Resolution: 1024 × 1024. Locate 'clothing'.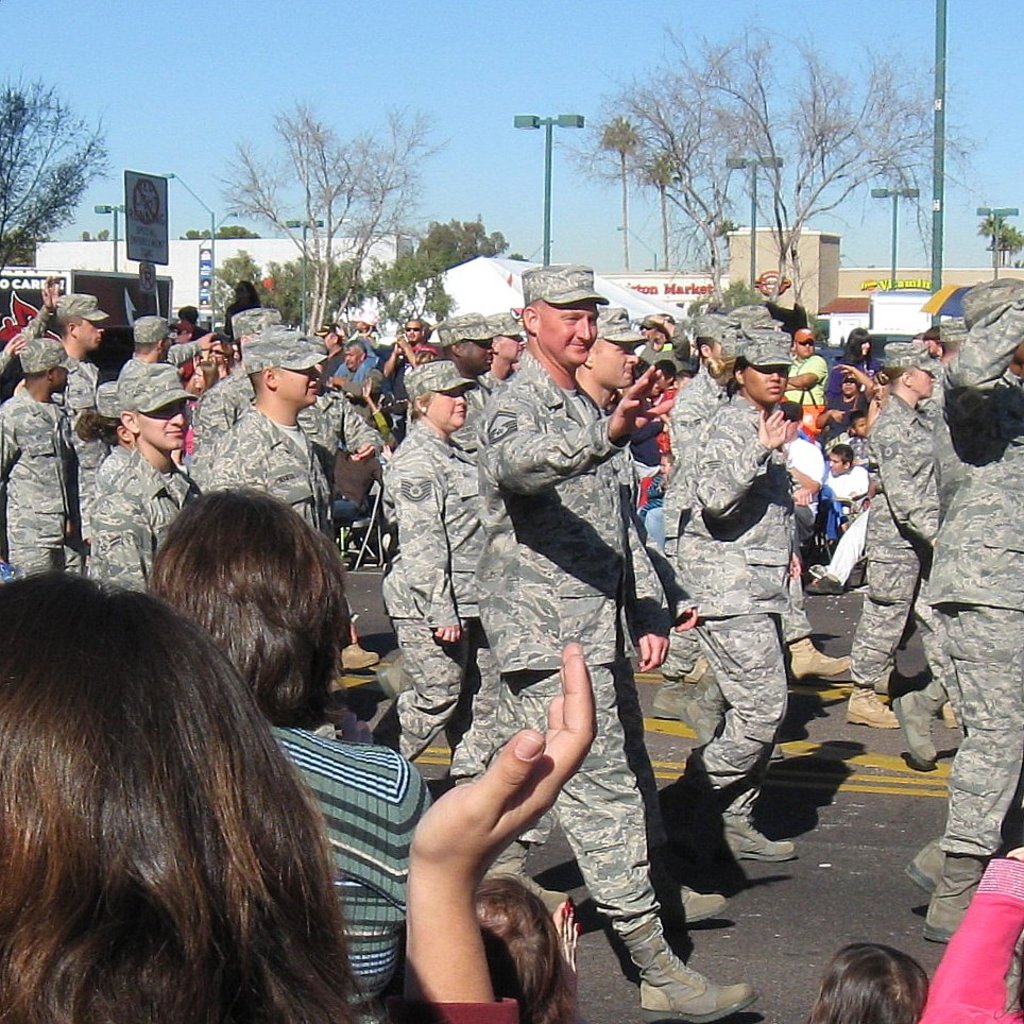
l=850, t=390, r=944, b=702.
